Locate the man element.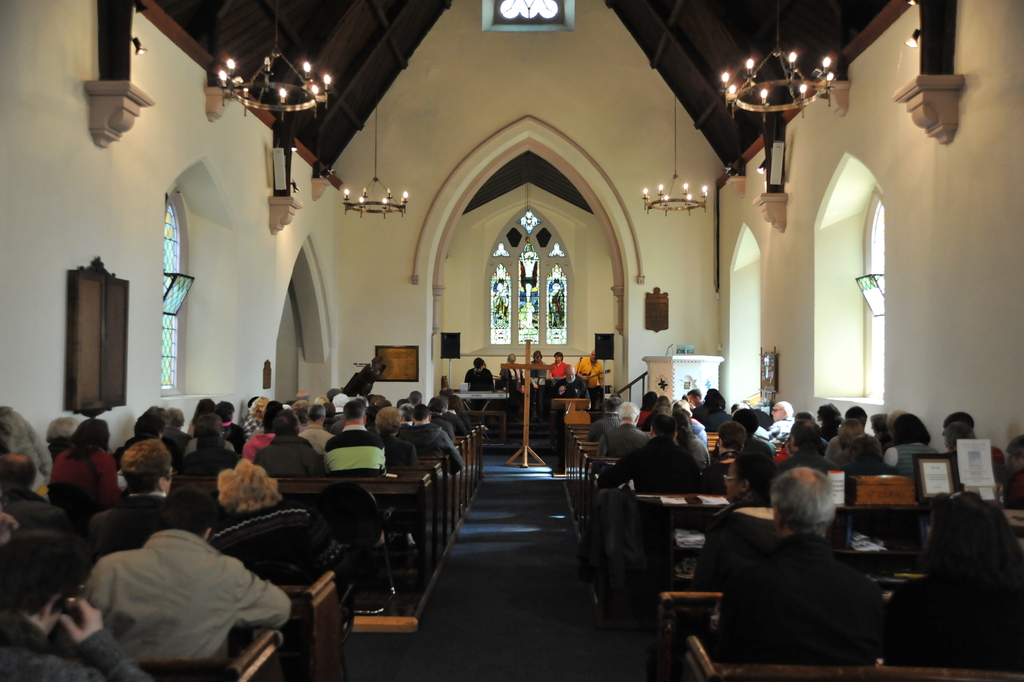
Element bbox: box(500, 353, 524, 388).
